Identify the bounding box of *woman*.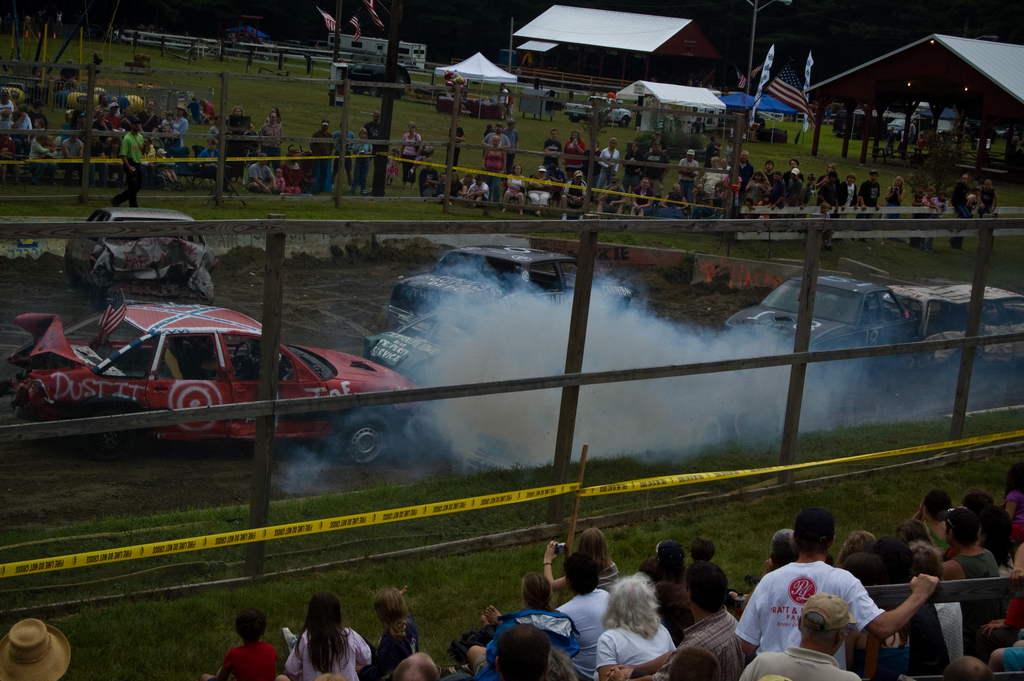
detection(964, 187, 981, 212).
